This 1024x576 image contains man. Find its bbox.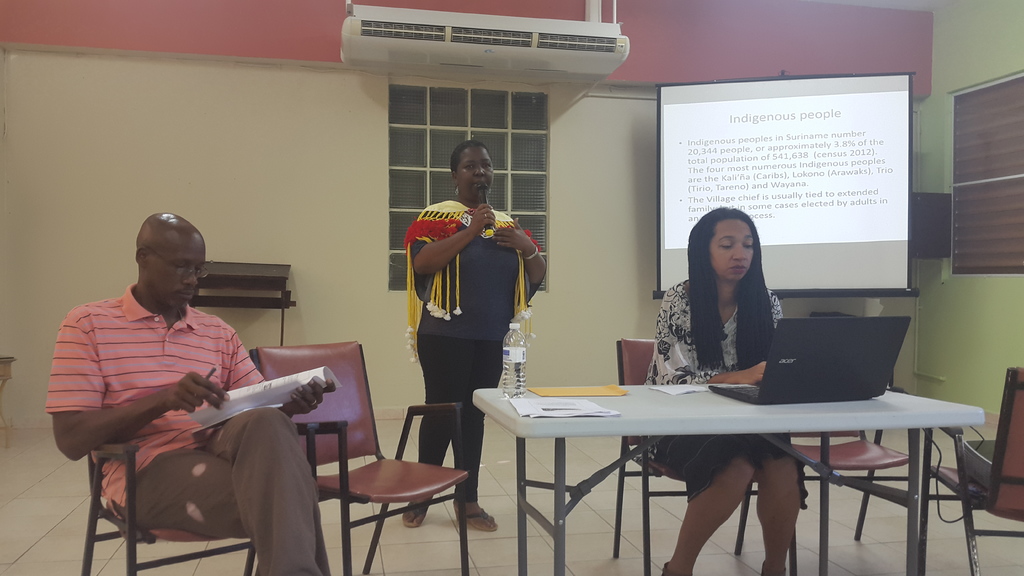
{"left": 93, "top": 200, "right": 313, "bottom": 543}.
